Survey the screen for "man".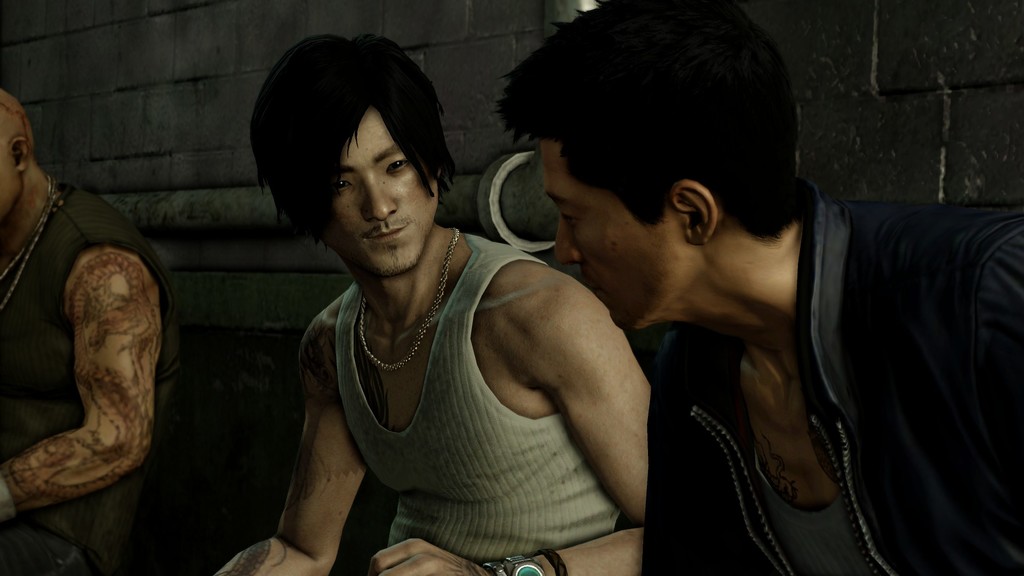
Survey found: 204:31:668:575.
